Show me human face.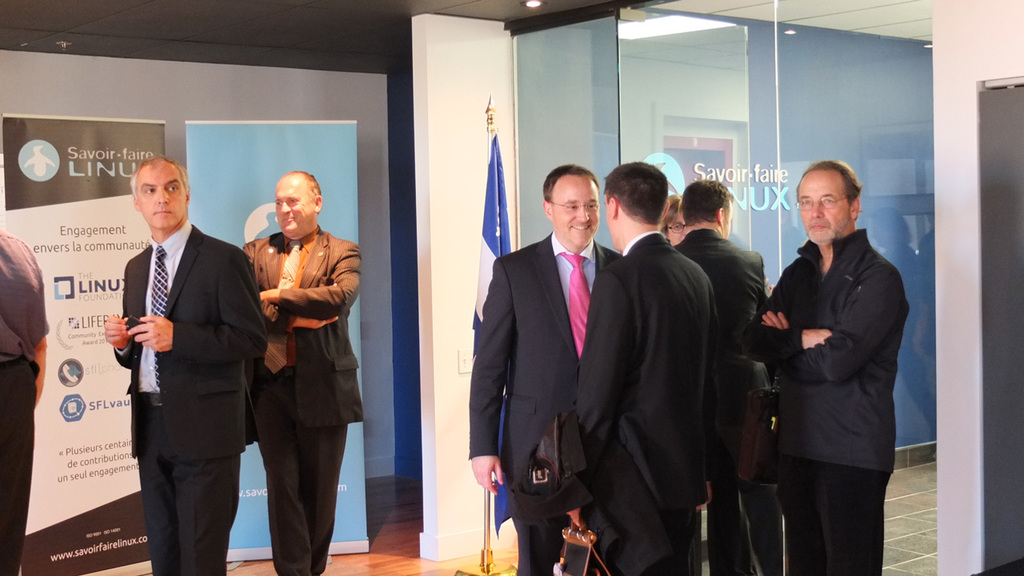
human face is here: left=793, top=166, right=848, bottom=246.
